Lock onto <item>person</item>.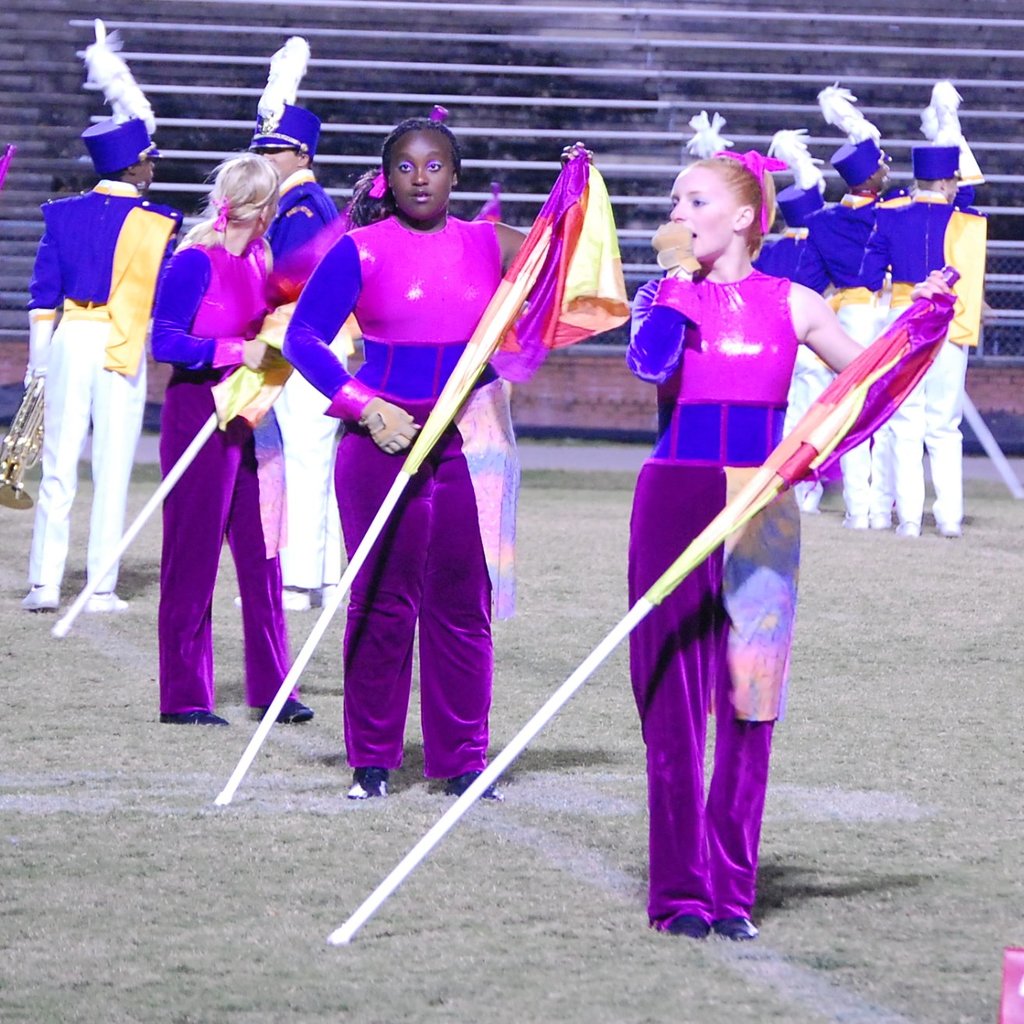
Locked: <box>797,73,925,551</box>.
